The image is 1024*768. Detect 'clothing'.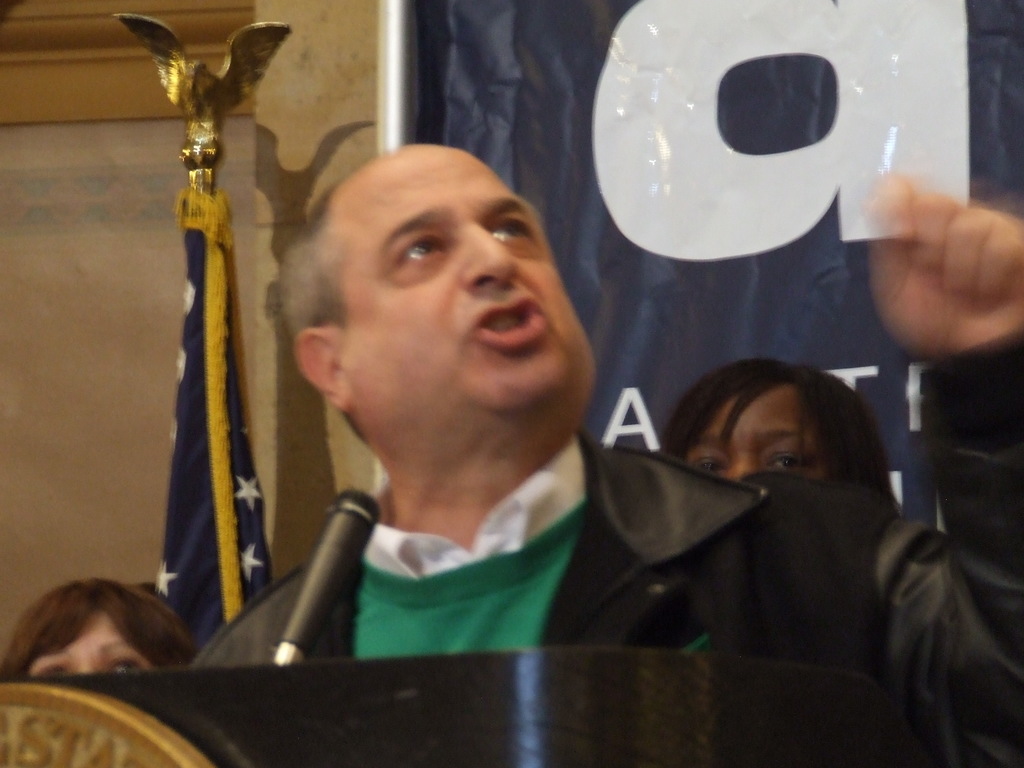
Detection: Rect(170, 328, 1023, 765).
